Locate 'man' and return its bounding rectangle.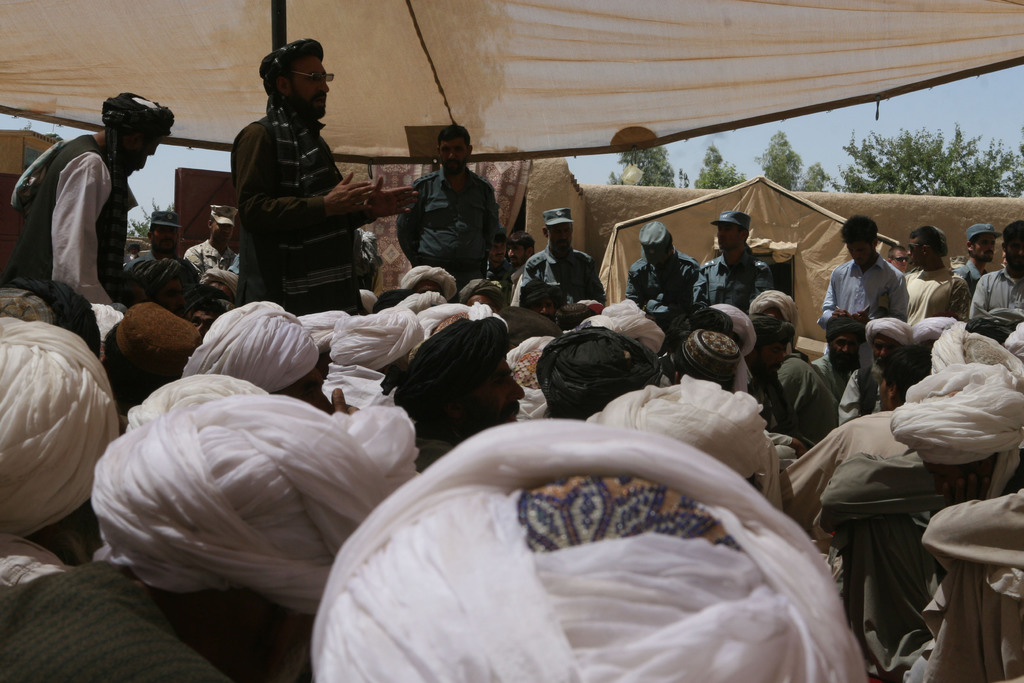
left=392, top=120, right=505, bottom=300.
